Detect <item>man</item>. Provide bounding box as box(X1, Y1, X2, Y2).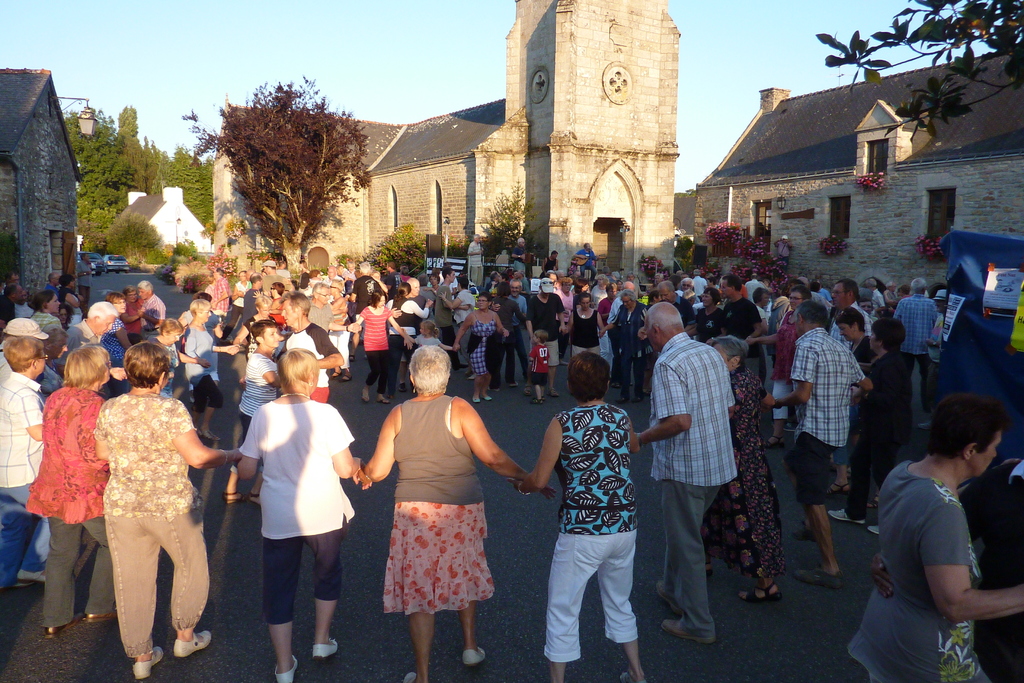
box(75, 250, 93, 308).
